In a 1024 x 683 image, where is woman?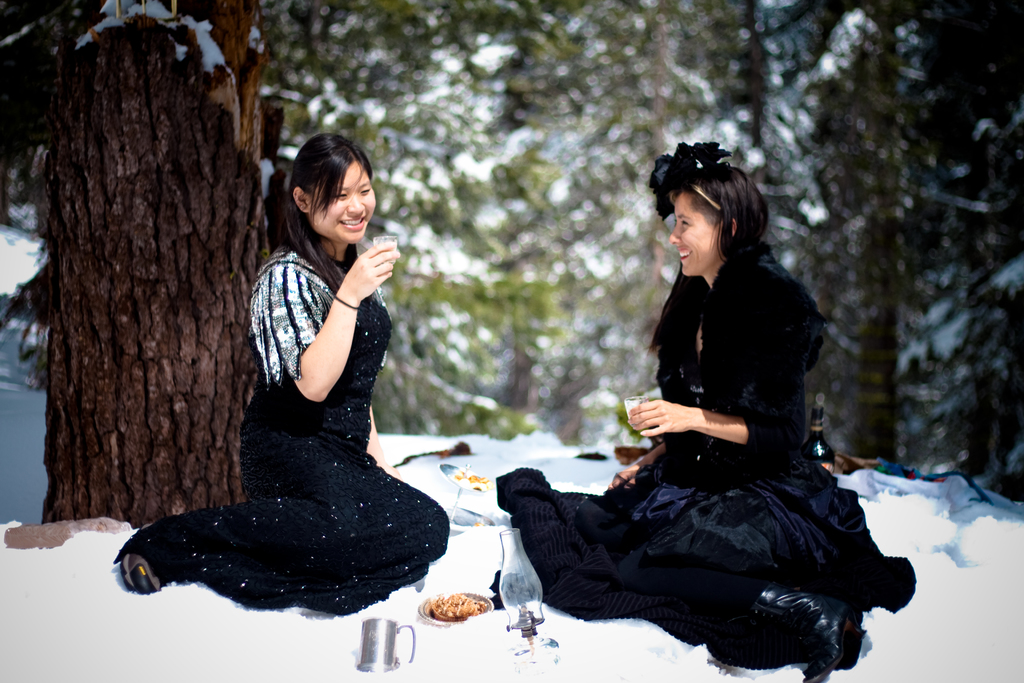
113, 133, 450, 616.
